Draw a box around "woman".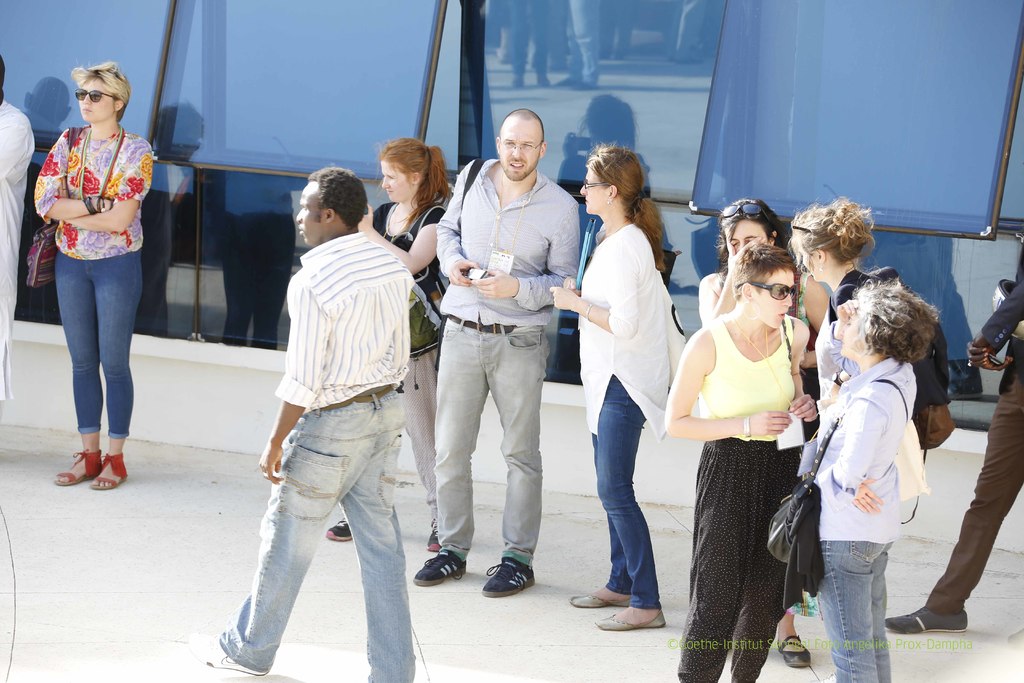
<bbox>325, 136, 452, 545</bbox>.
